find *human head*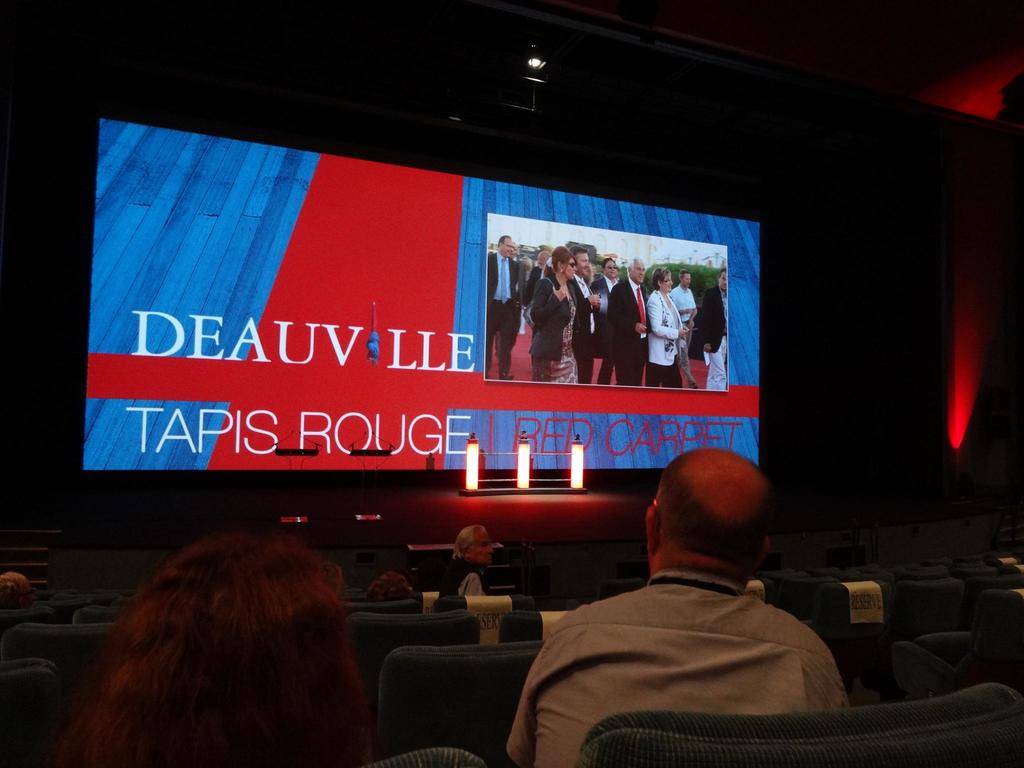
box(495, 236, 516, 258)
